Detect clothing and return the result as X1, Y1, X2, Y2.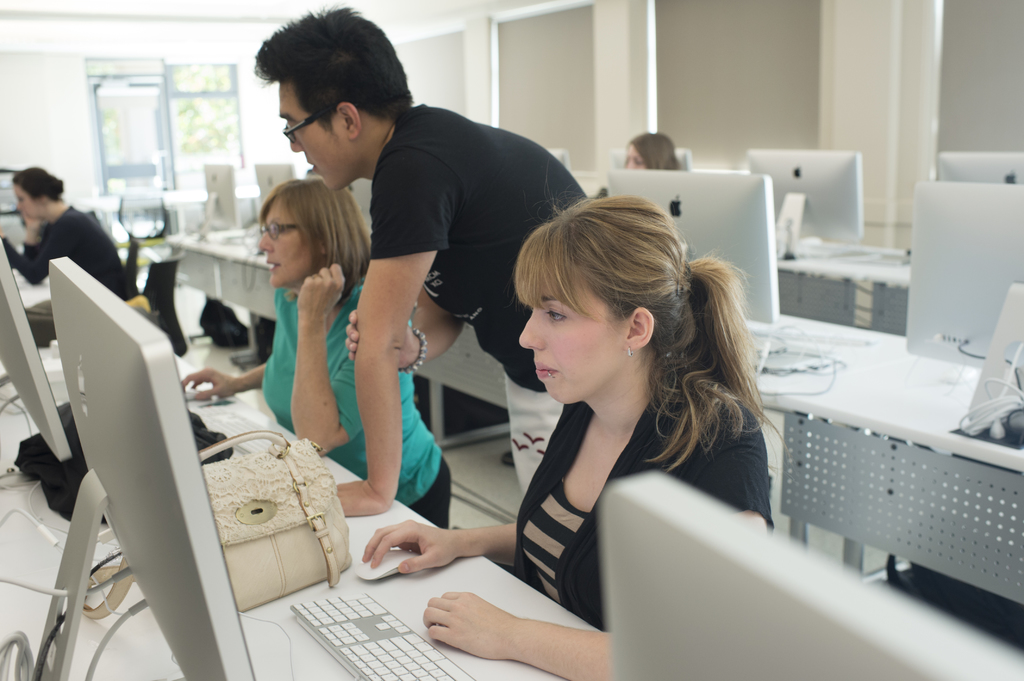
417, 456, 453, 528.
